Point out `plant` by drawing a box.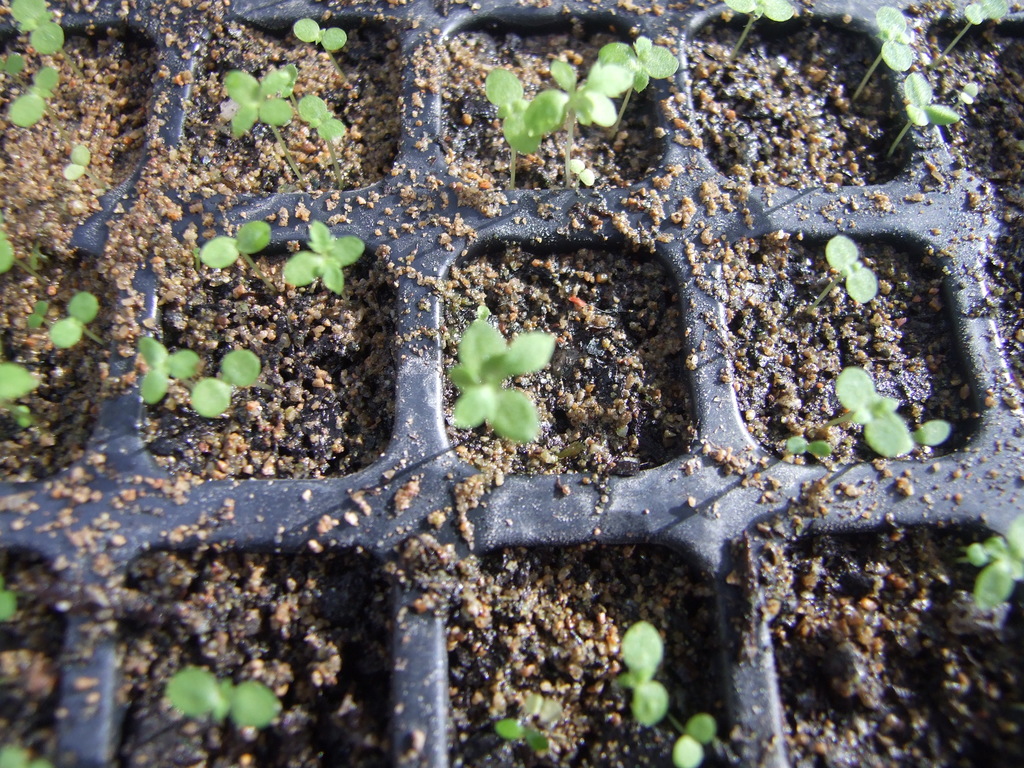
799/232/877/319.
